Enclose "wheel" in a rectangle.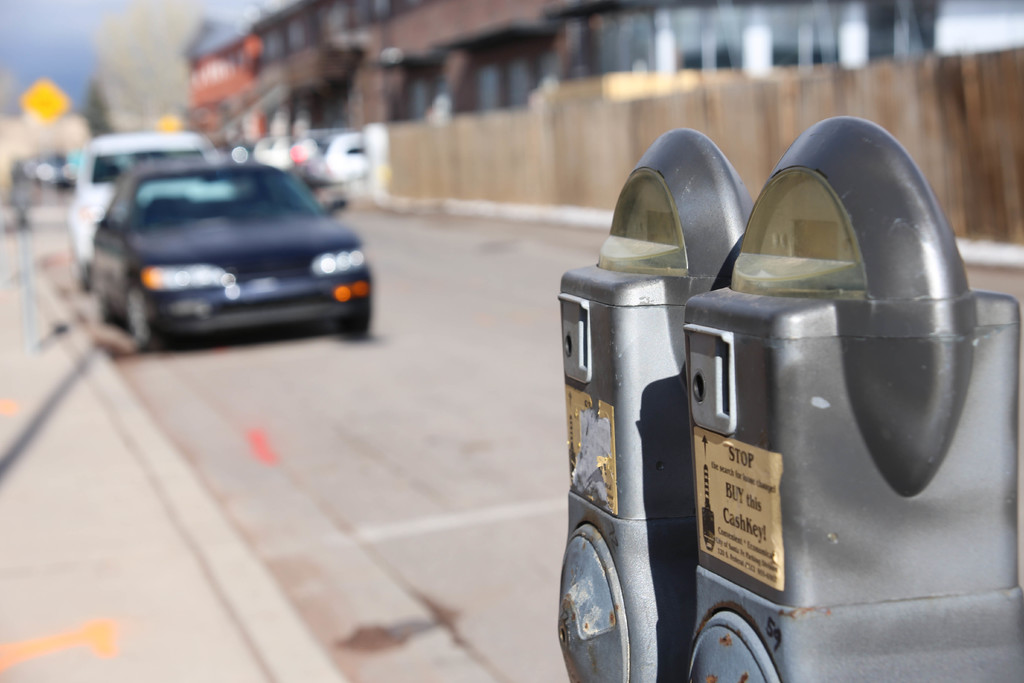
bbox(126, 286, 151, 358).
